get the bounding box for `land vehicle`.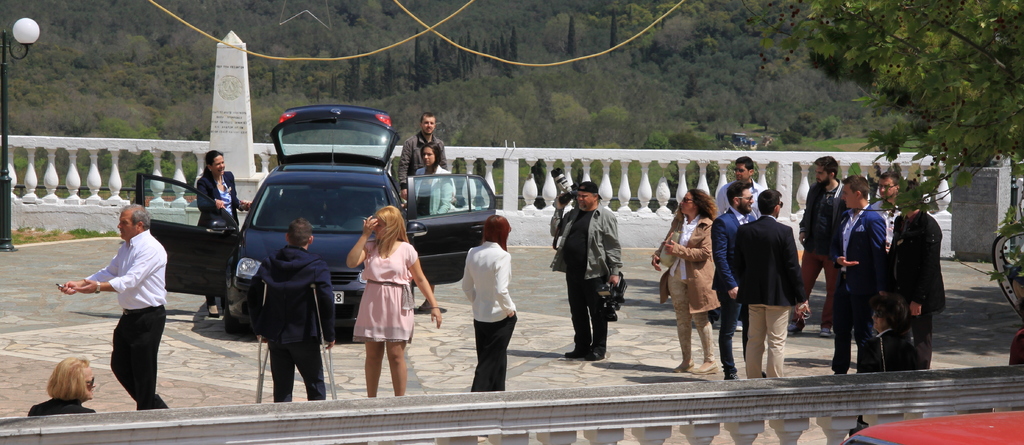
<box>124,98,506,348</box>.
